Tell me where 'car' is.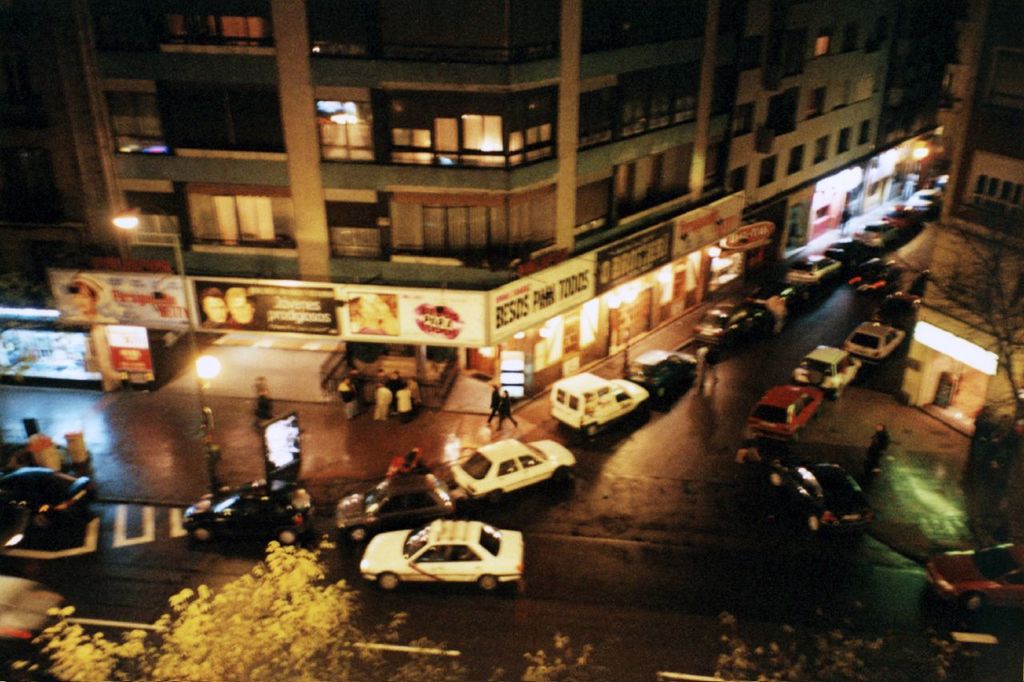
'car' is at left=546, top=374, right=646, bottom=441.
